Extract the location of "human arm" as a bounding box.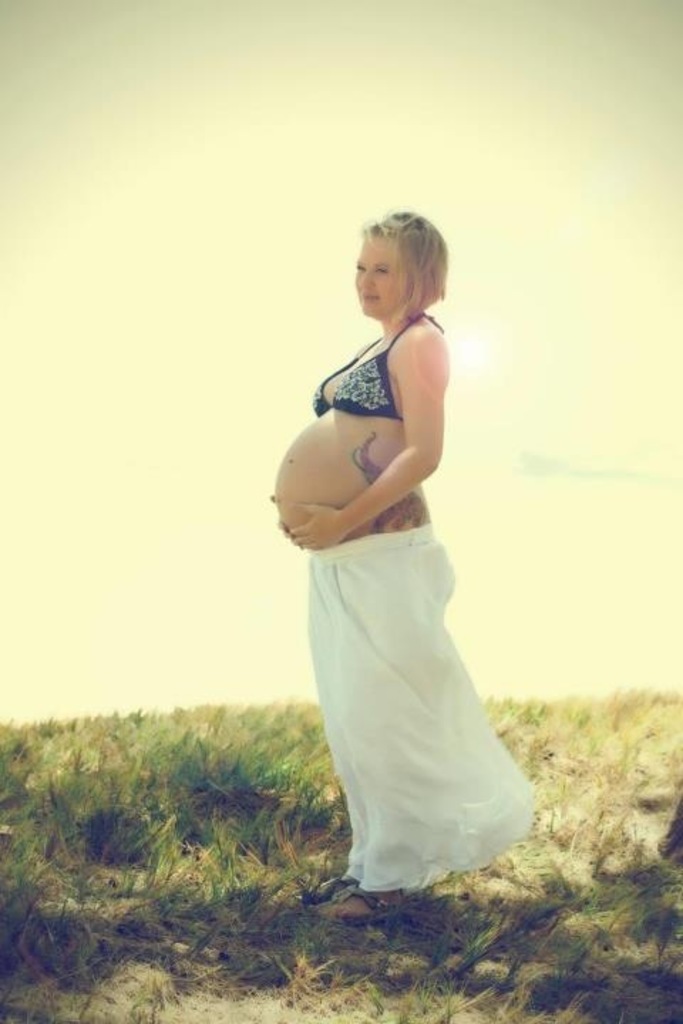
<region>275, 508, 319, 558</region>.
